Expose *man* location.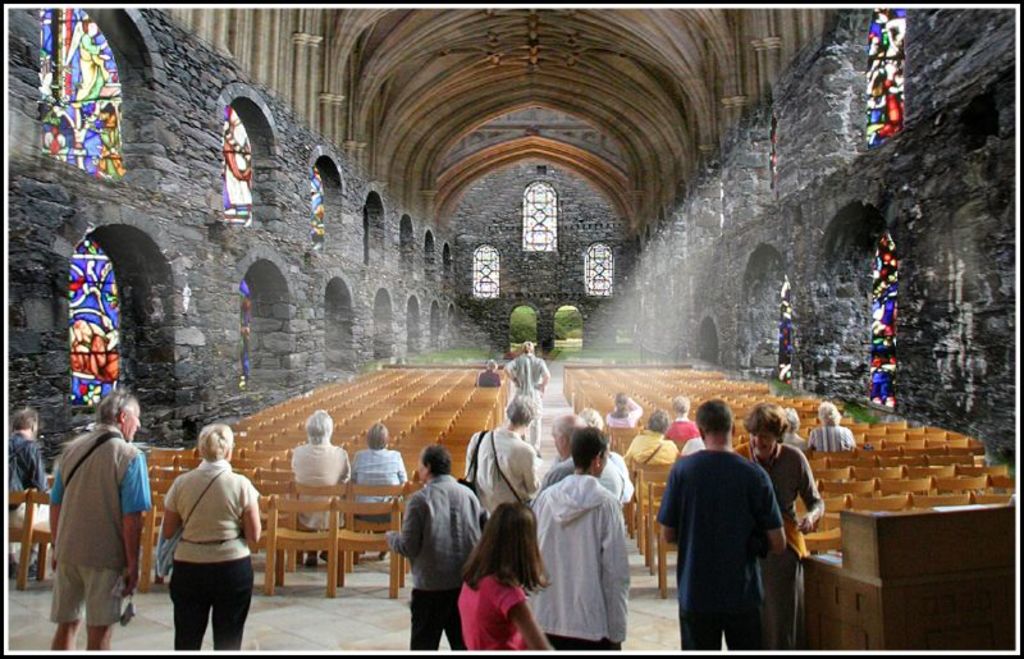
Exposed at pyautogui.locateOnScreen(800, 401, 850, 452).
